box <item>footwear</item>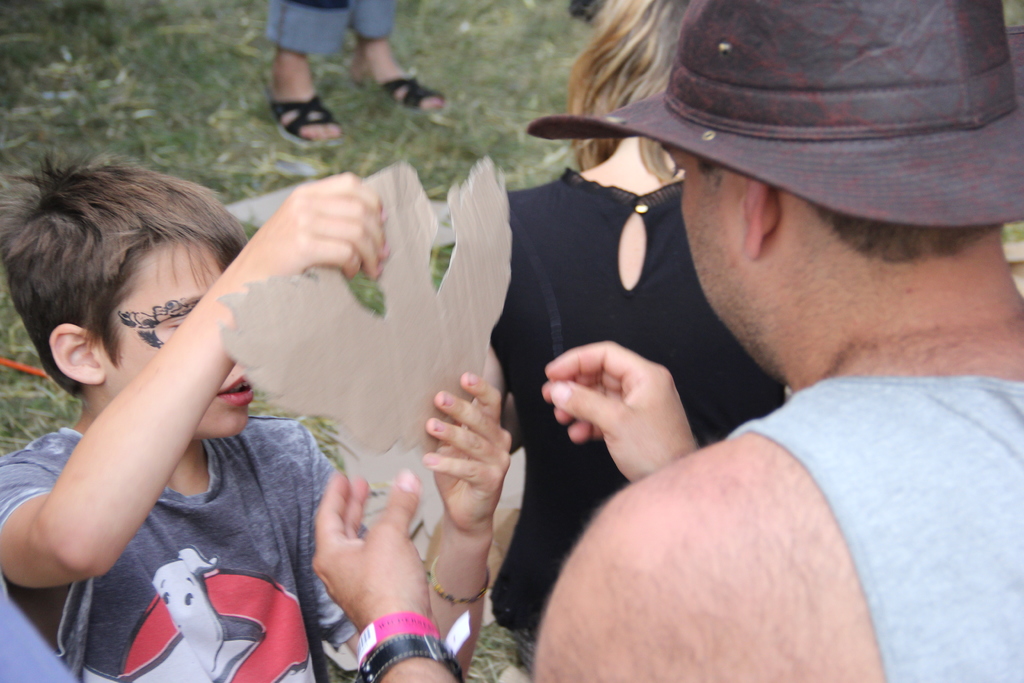
pyautogui.locateOnScreen(266, 94, 344, 152)
